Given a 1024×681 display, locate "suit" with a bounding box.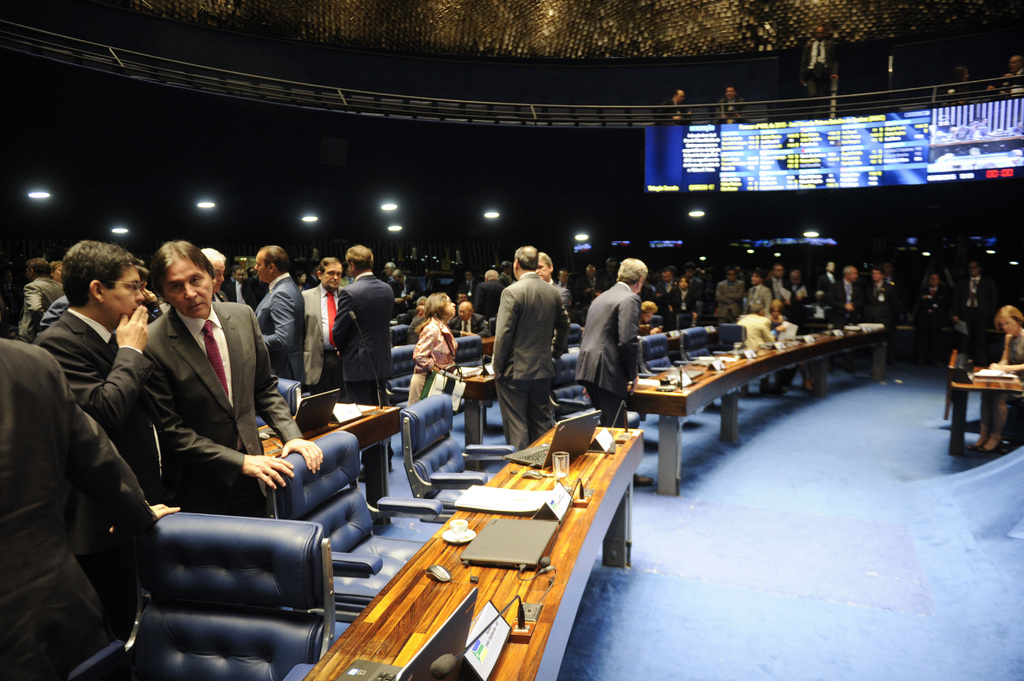
Located: [659, 281, 674, 300].
